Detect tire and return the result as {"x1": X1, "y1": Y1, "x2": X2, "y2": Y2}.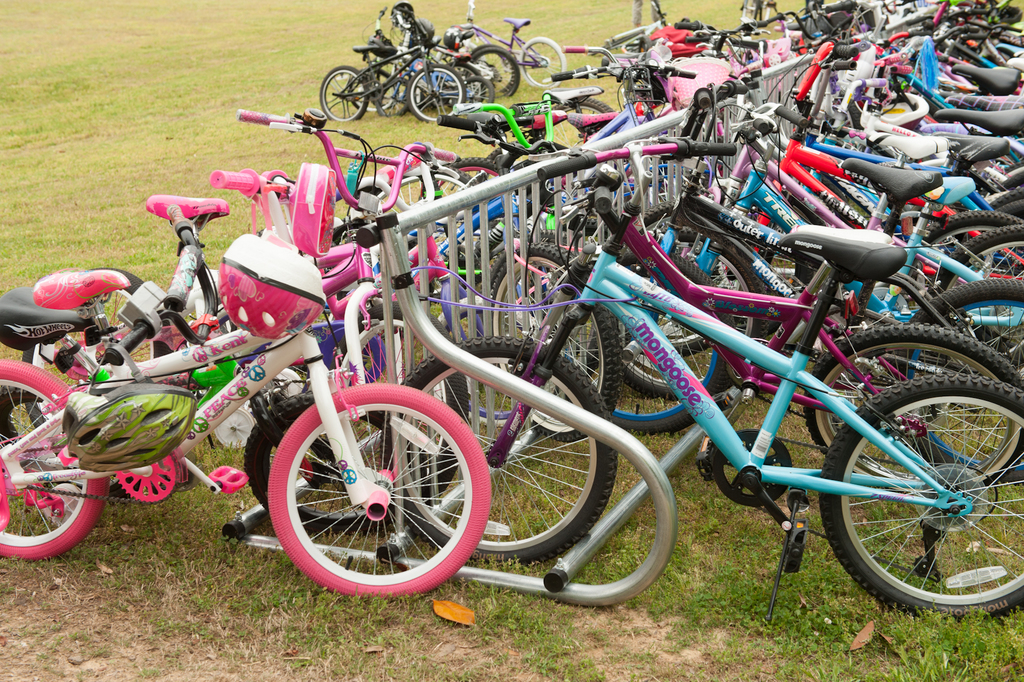
{"x1": 482, "y1": 249, "x2": 618, "y2": 436}.
